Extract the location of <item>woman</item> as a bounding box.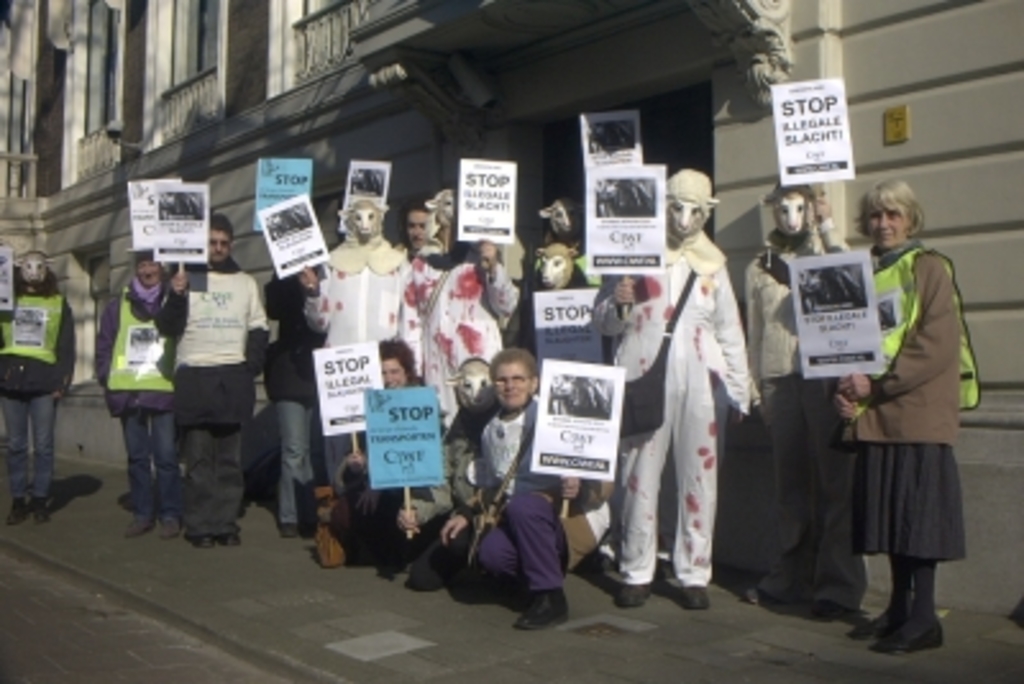
pyautogui.locateOnScreen(330, 213, 435, 551).
